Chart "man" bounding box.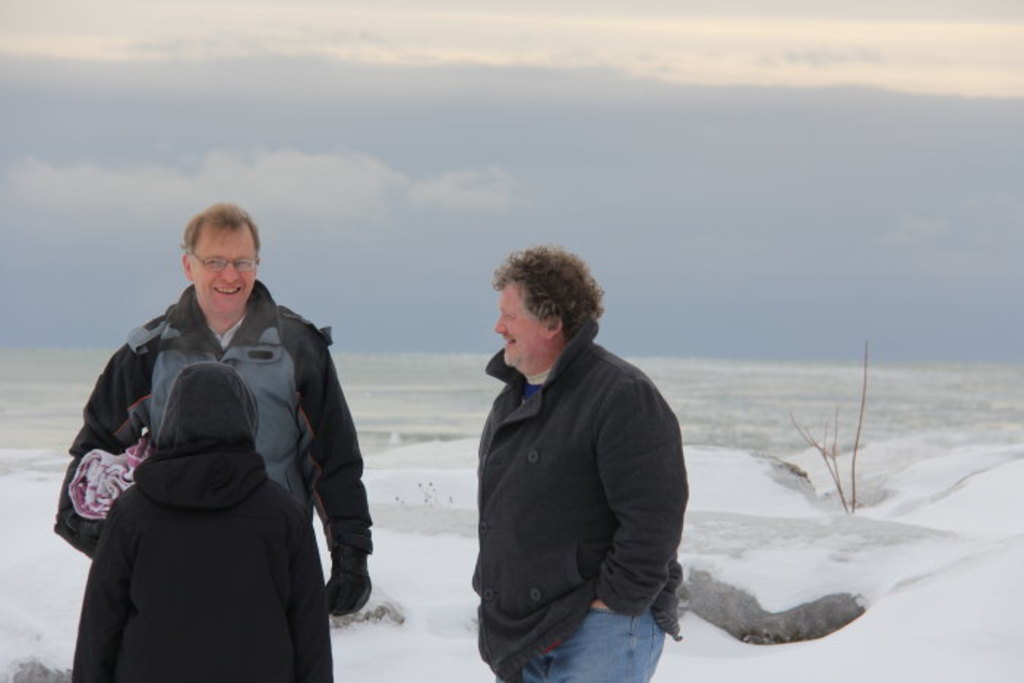
Charted: 446 234 690 680.
